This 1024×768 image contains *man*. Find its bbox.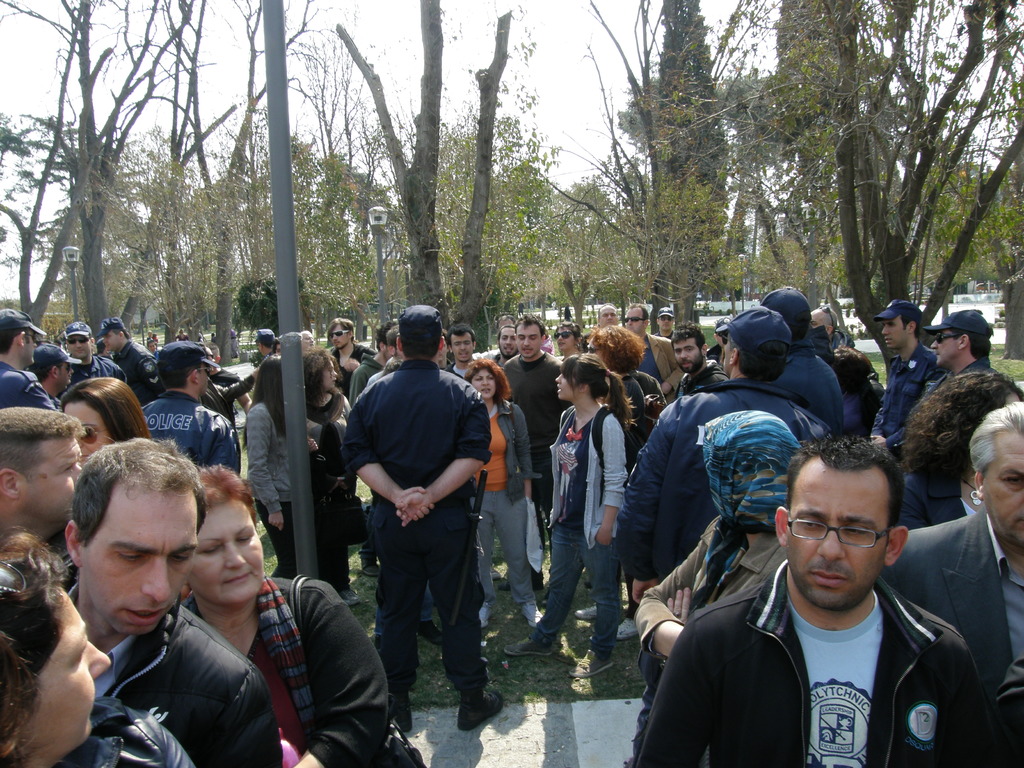
131:346:246:475.
